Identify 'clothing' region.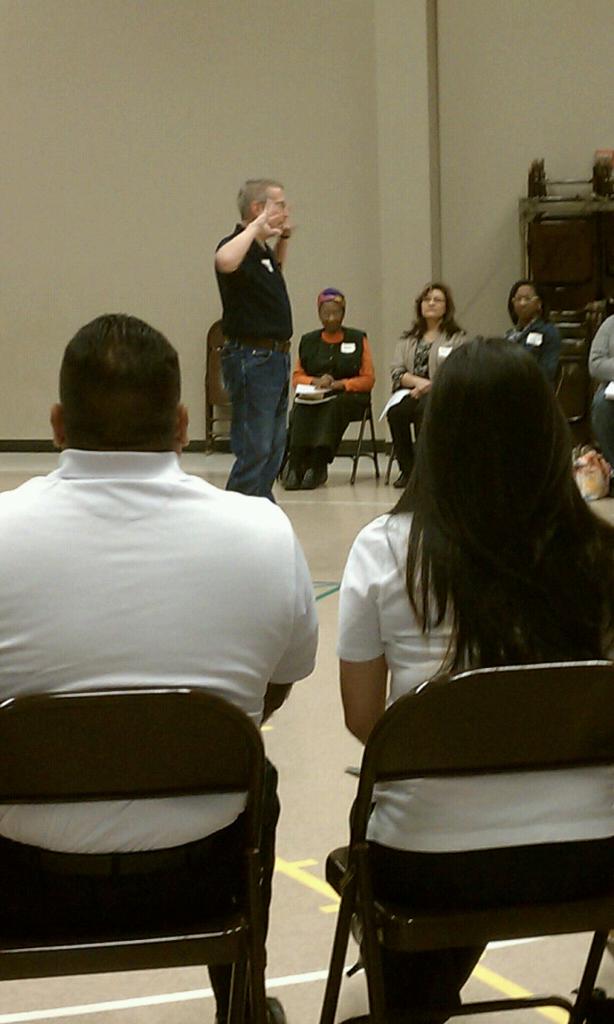
Region: x1=387 y1=328 x2=466 y2=478.
